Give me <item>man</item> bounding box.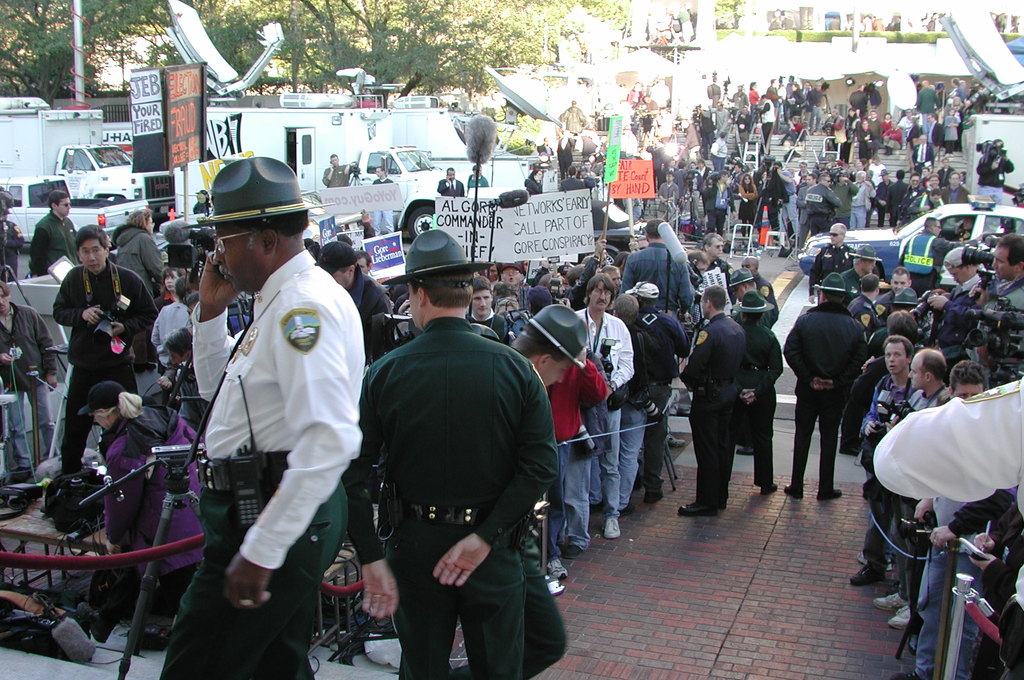
(left=709, top=131, right=726, bottom=168).
